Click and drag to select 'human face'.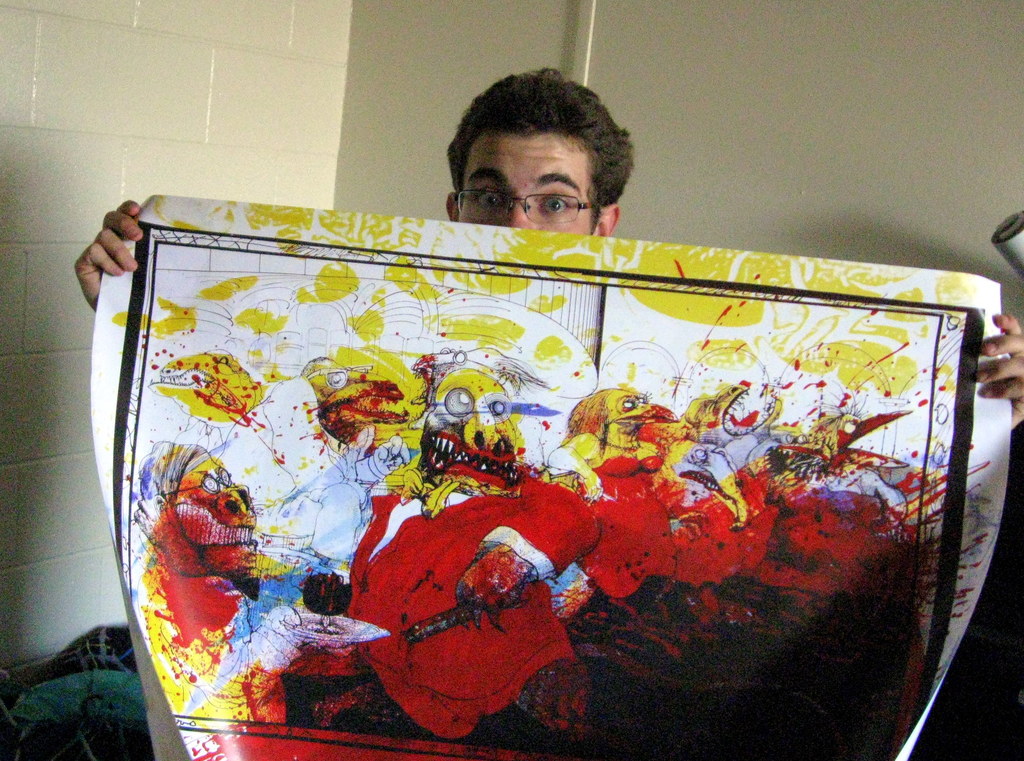
Selection: x1=456, y1=133, x2=591, y2=241.
